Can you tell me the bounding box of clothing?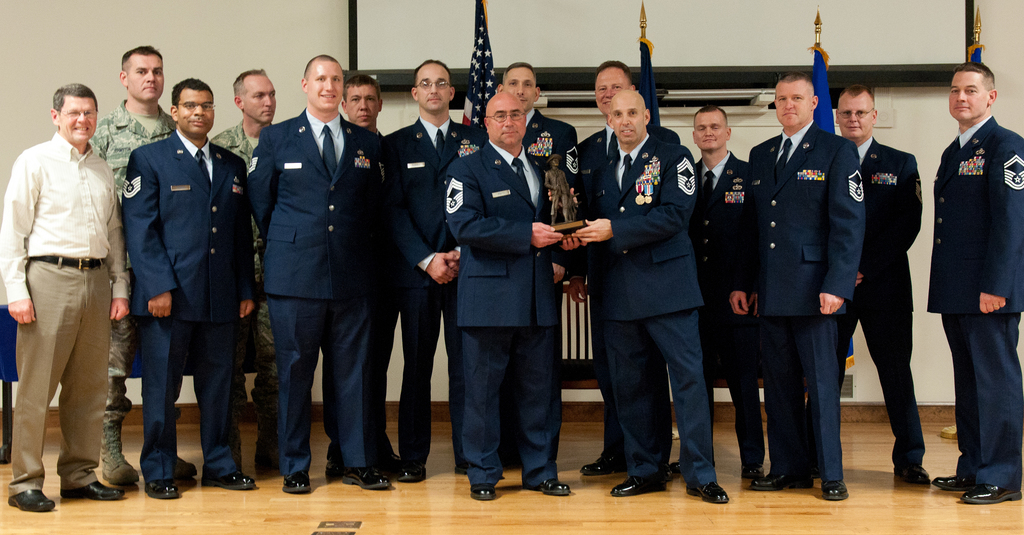
x1=212 y1=122 x2=283 y2=477.
